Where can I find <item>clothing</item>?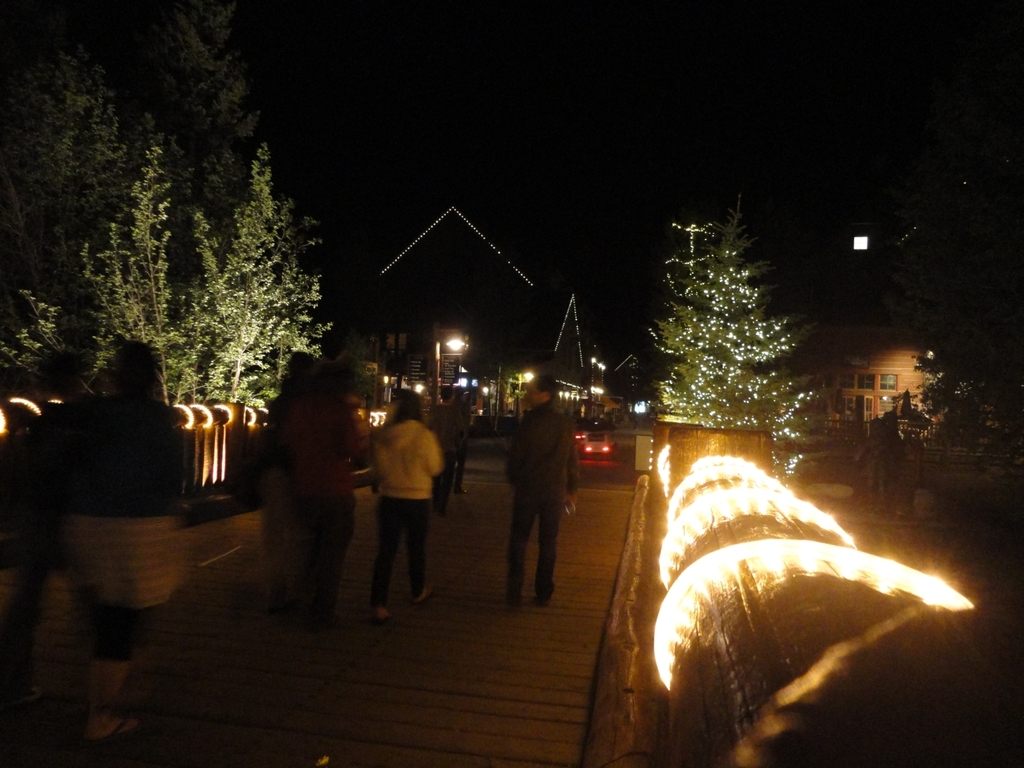
You can find it at bbox(507, 403, 585, 616).
